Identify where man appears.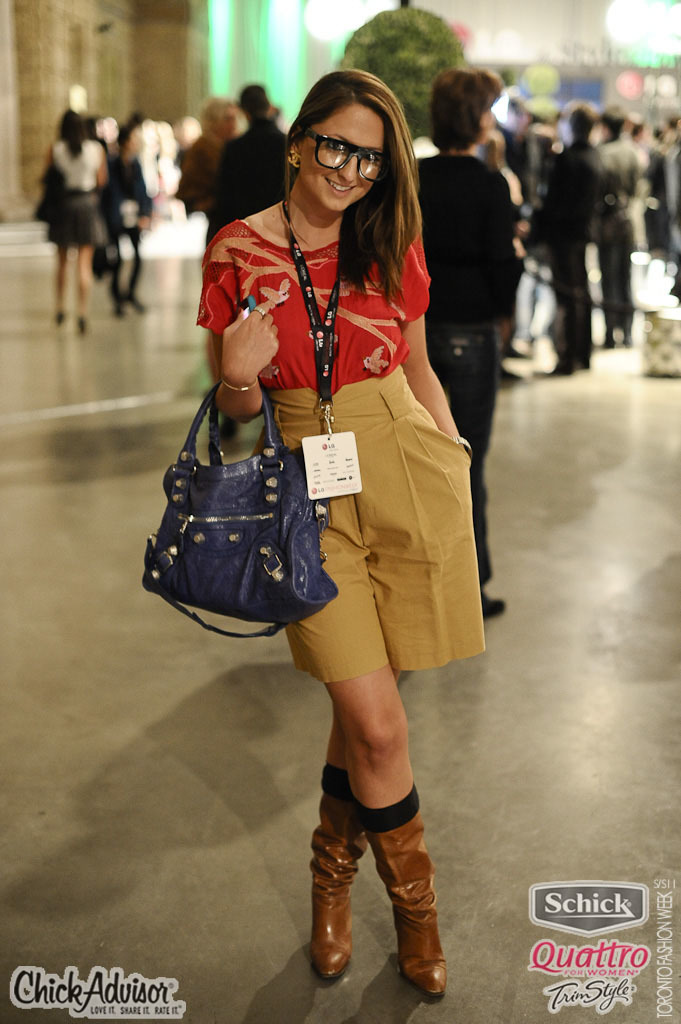
Appears at 594 109 637 348.
